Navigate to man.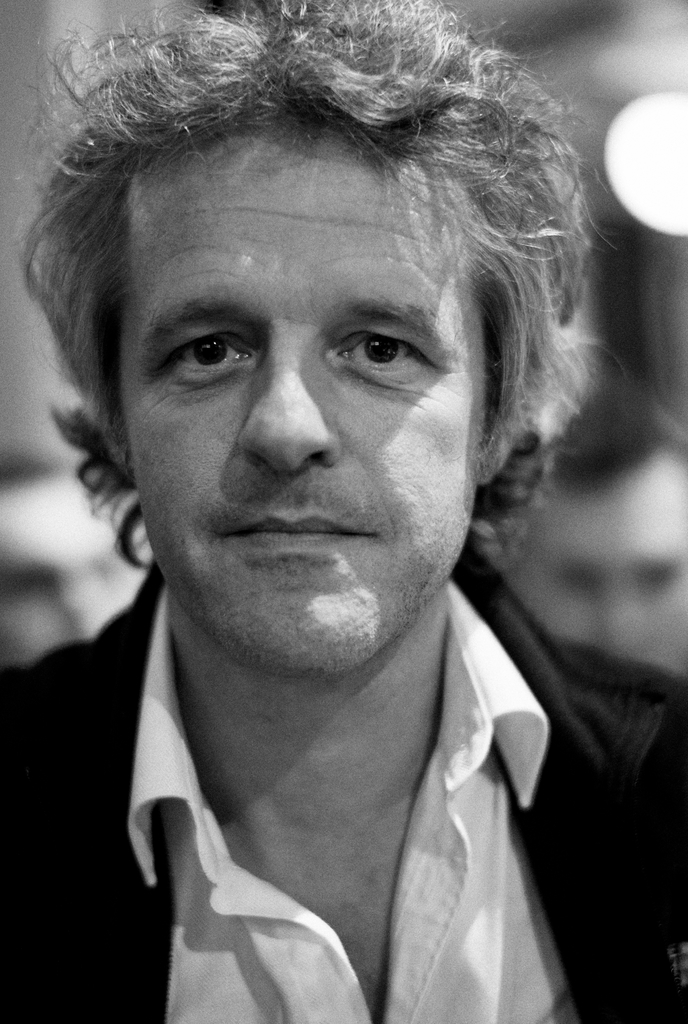
Navigation target: [501, 372, 687, 675].
